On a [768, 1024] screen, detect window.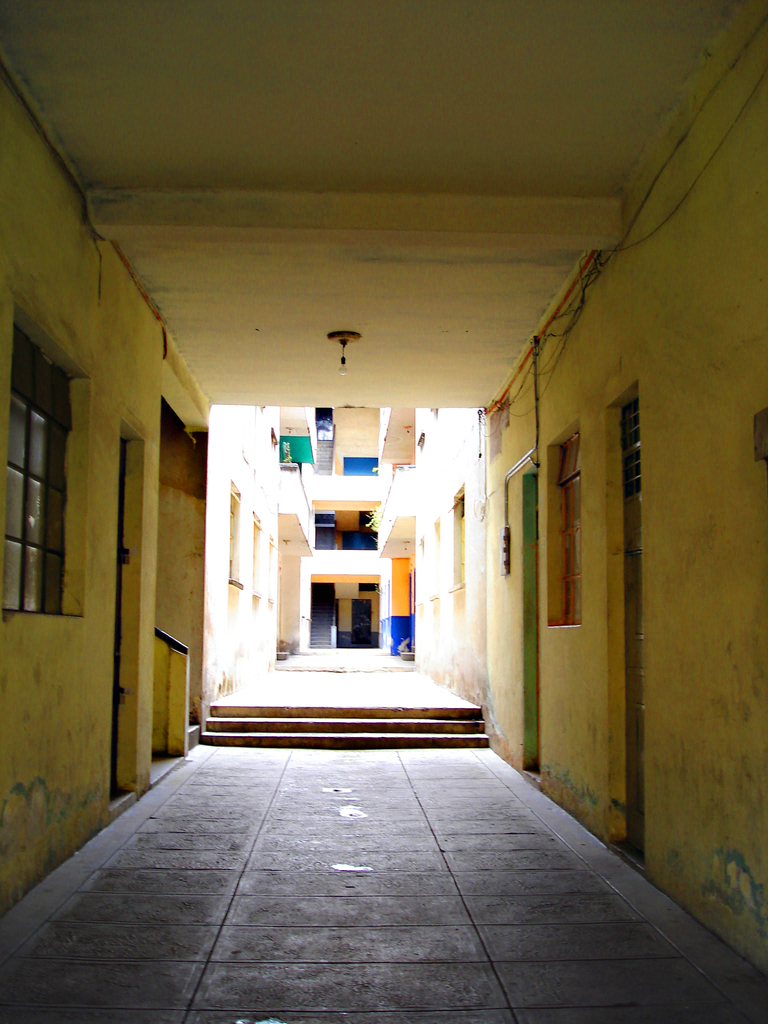
l=0, t=335, r=79, b=617.
